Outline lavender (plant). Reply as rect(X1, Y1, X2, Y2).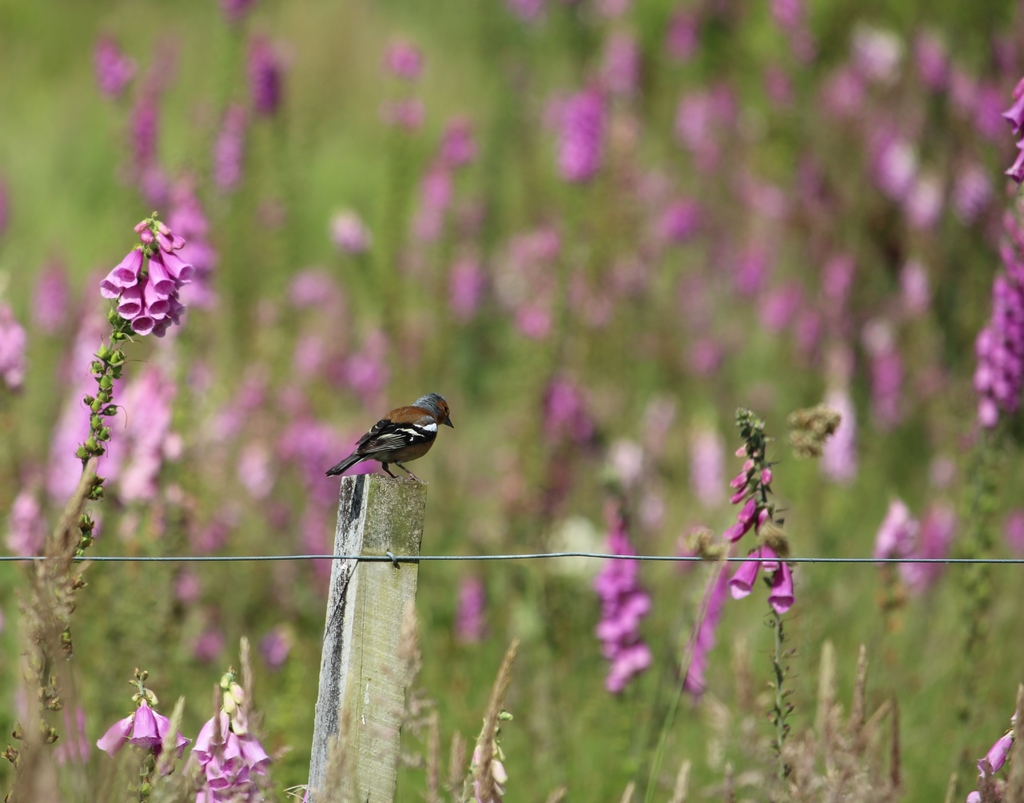
rect(628, 204, 697, 273).
